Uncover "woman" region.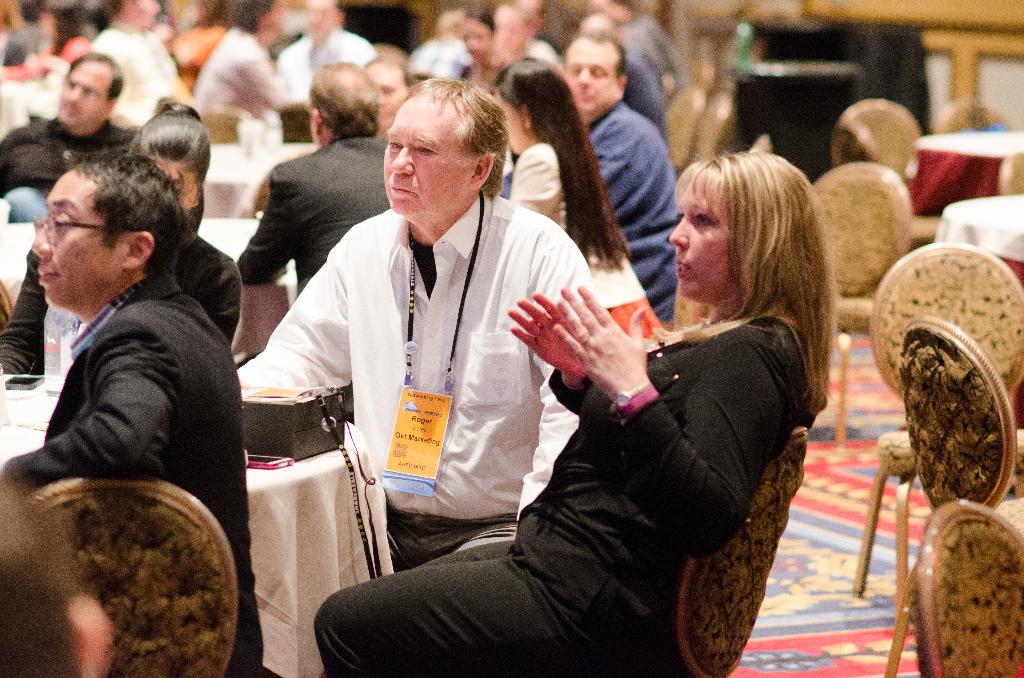
Uncovered: detection(484, 53, 671, 341).
